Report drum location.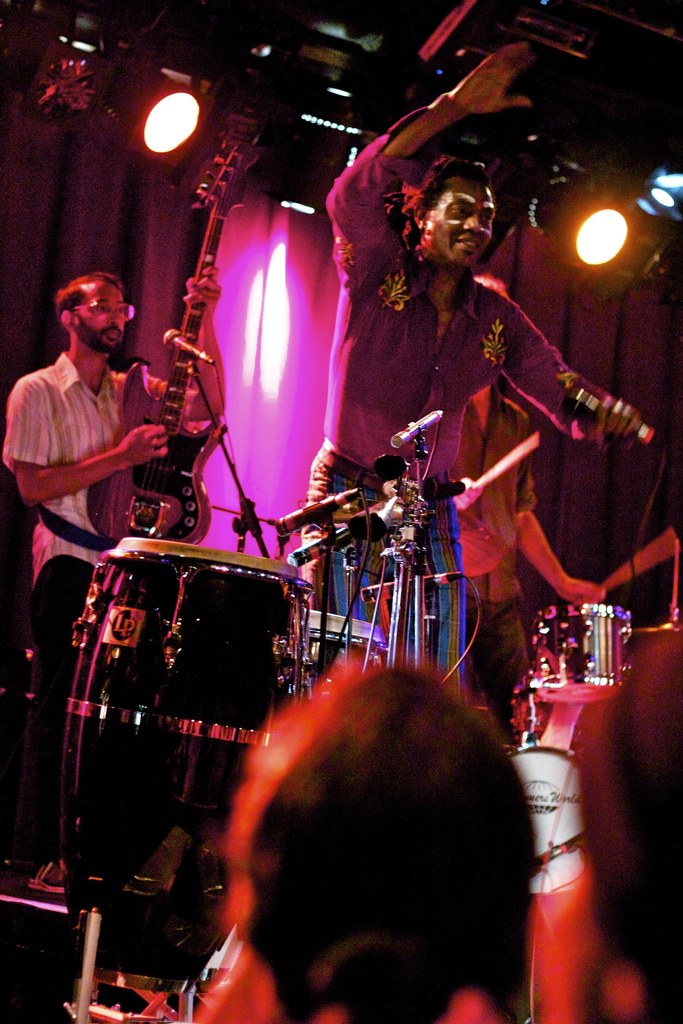
Report: [536, 603, 630, 705].
